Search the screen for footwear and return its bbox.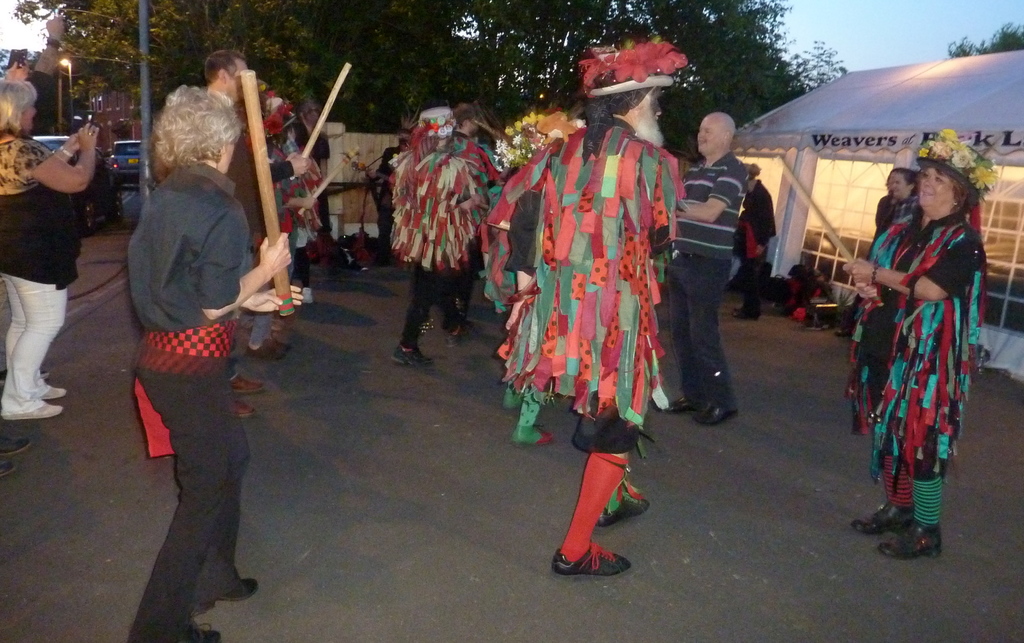
Found: (x1=509, y1=428, x2=556, y2=446).
